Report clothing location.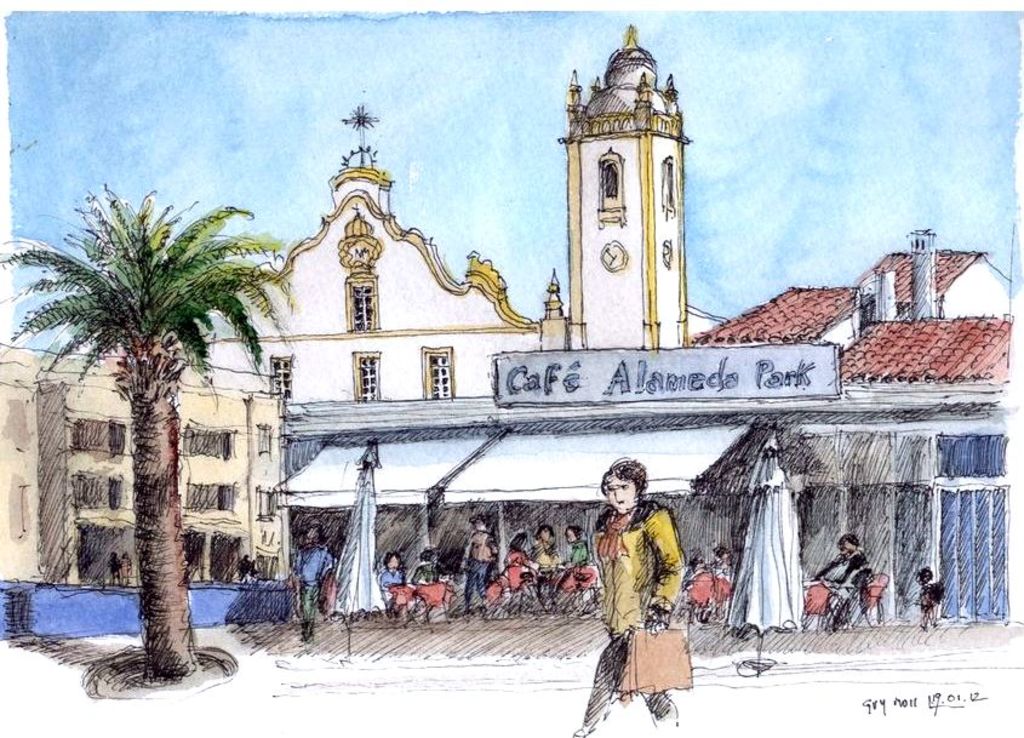
Report: left=571, top=536, right=593, bottom=567.
